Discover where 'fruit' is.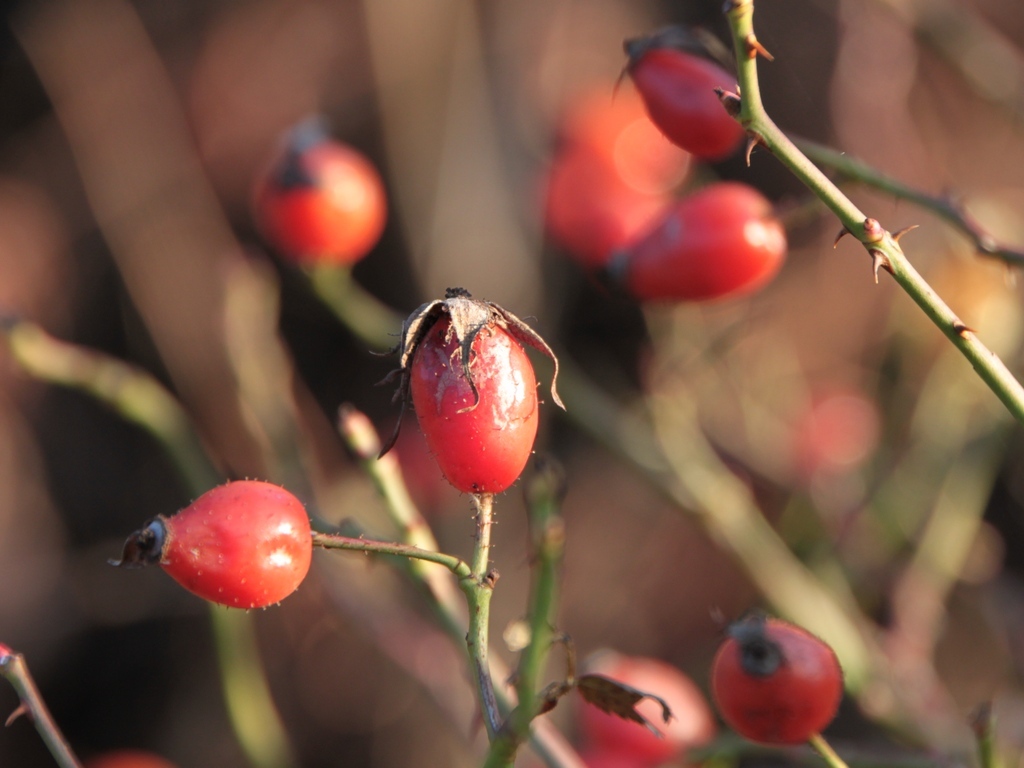
Discovered at locate(711, 615, 840, 744).
